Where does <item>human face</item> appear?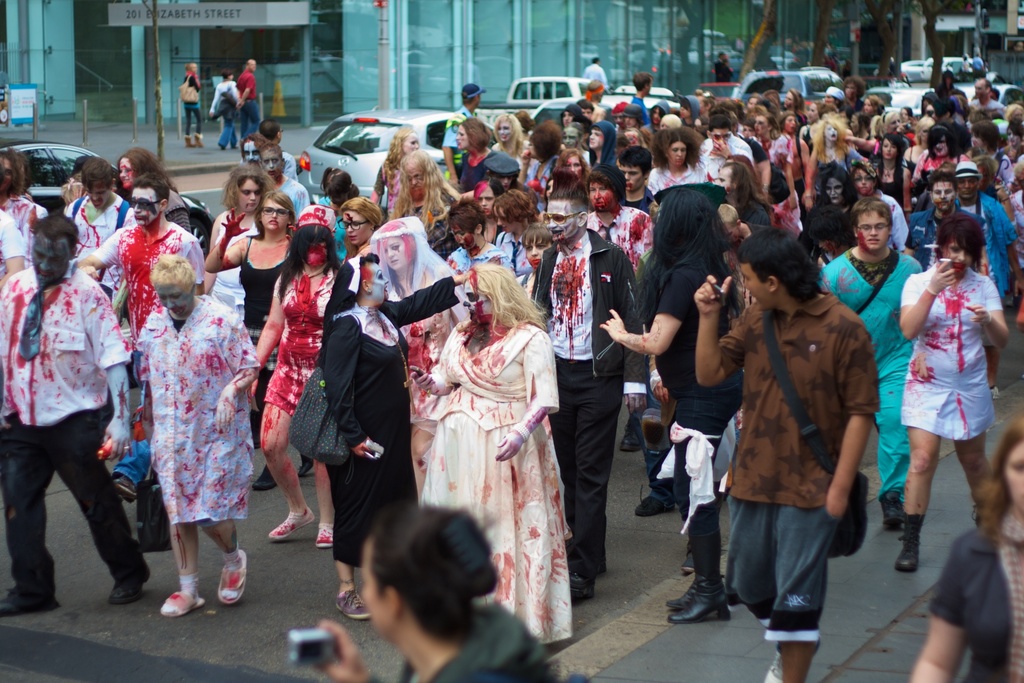
Appears at rect(120, 160, 134, 185).
